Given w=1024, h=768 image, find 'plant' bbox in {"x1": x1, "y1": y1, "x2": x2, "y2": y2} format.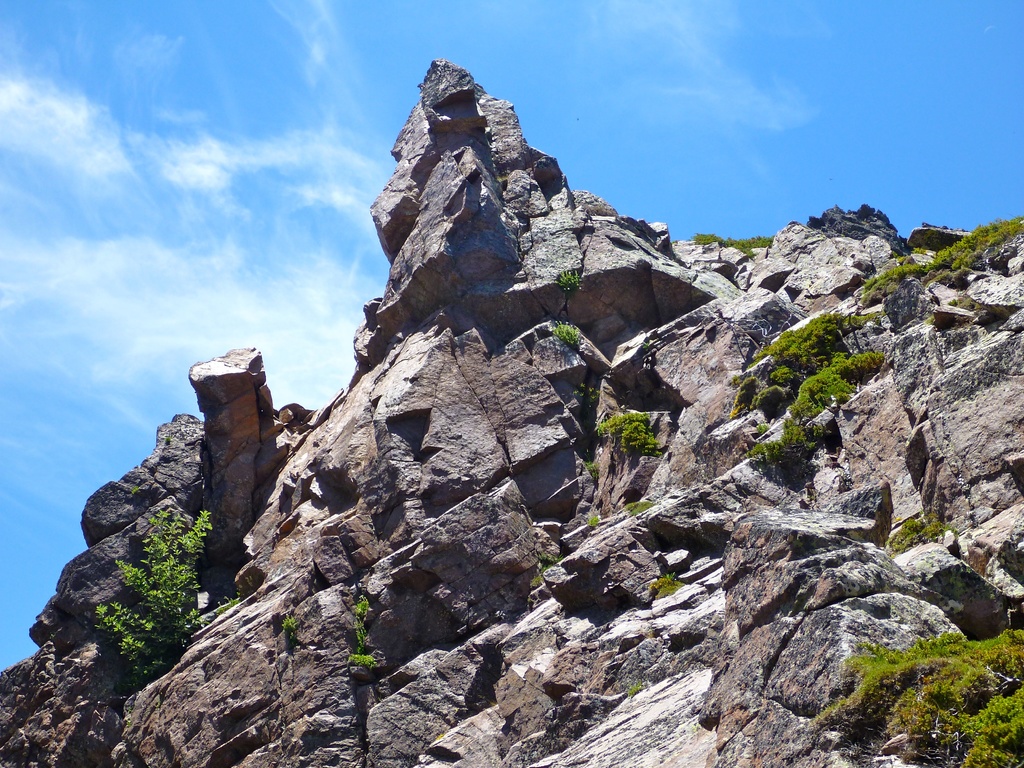
{"x1": 593, "y1": 410, "x2": 659, "y2": 466}.
